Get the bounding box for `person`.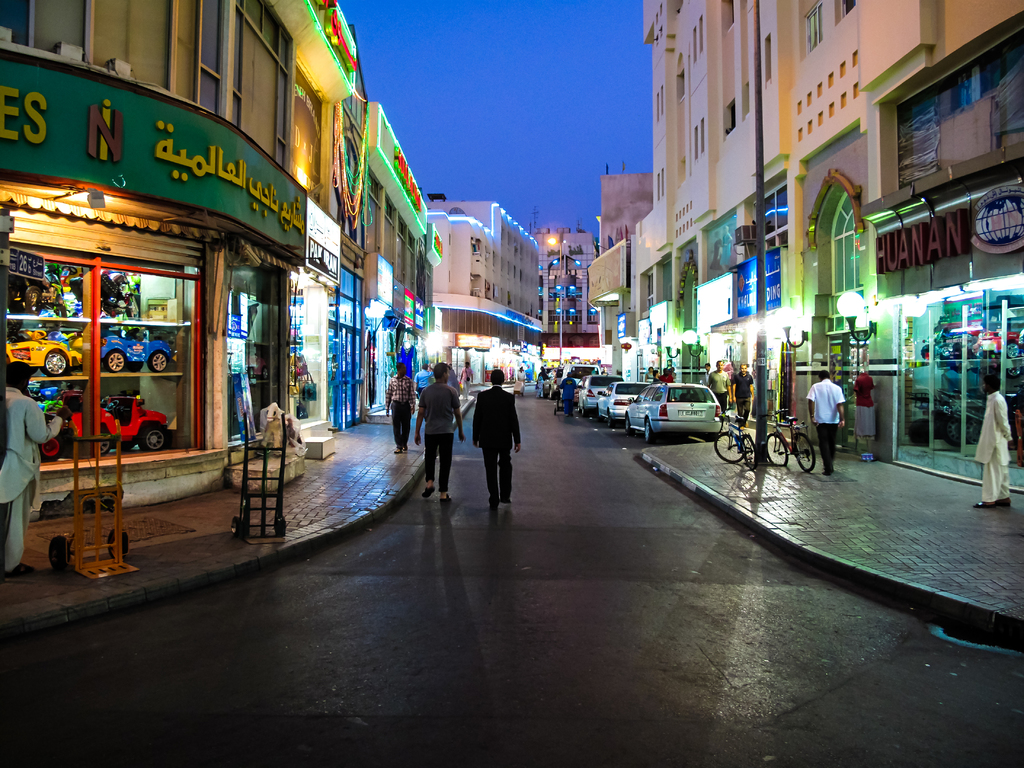
bbox(476, 360, 522, 509).
